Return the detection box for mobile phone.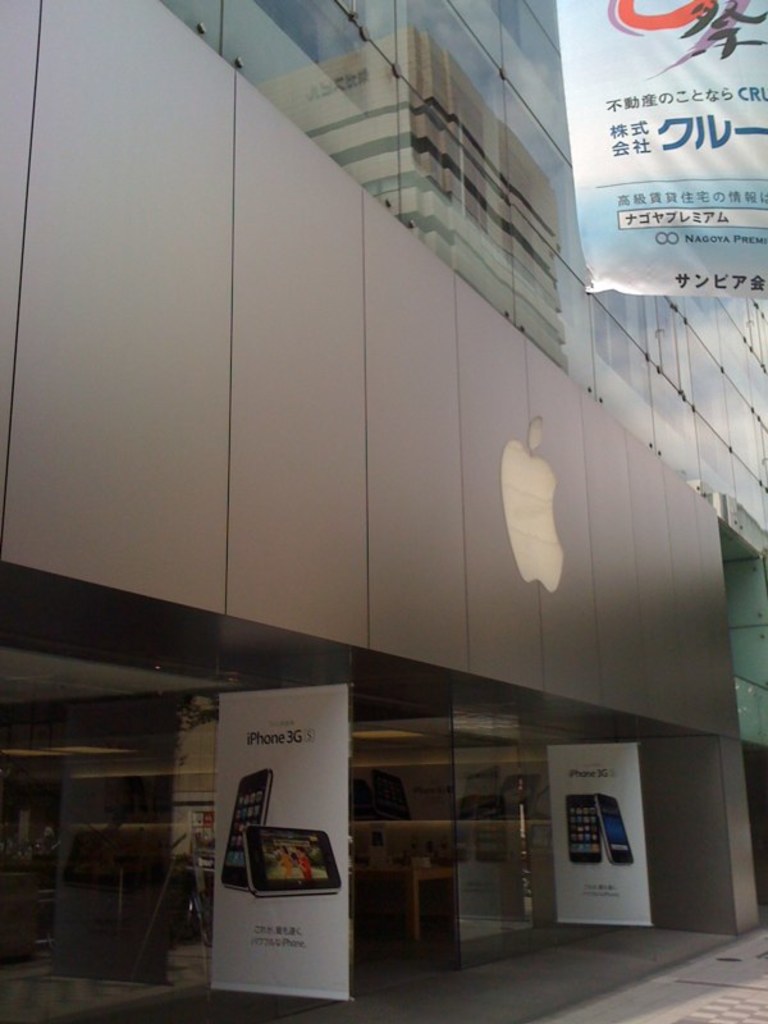
region(246, 828, 342, 896).
